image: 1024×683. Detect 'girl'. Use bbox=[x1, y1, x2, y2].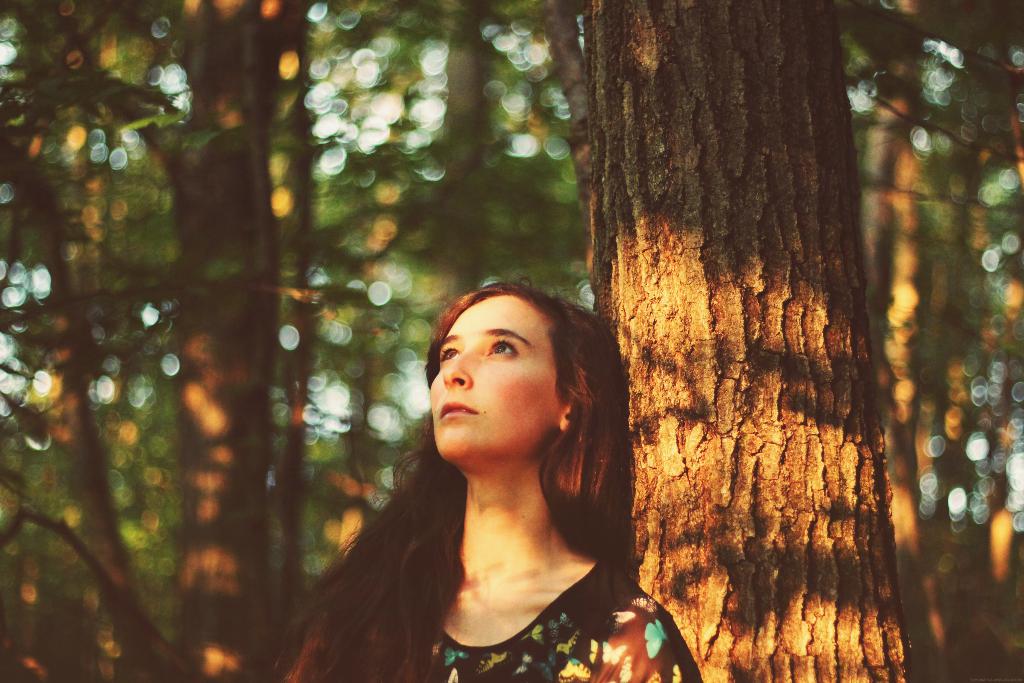
bbox=[262, 273, 692, 682].
